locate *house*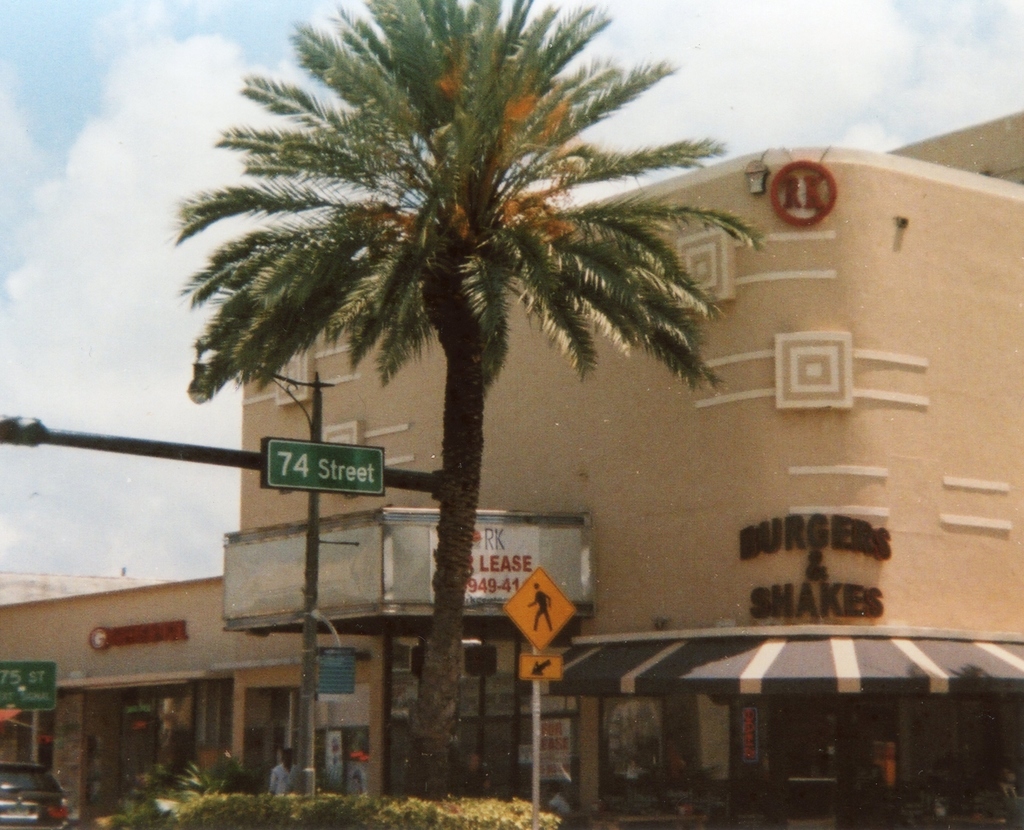
x1=237, y1=143, x2=1023, y2=829
